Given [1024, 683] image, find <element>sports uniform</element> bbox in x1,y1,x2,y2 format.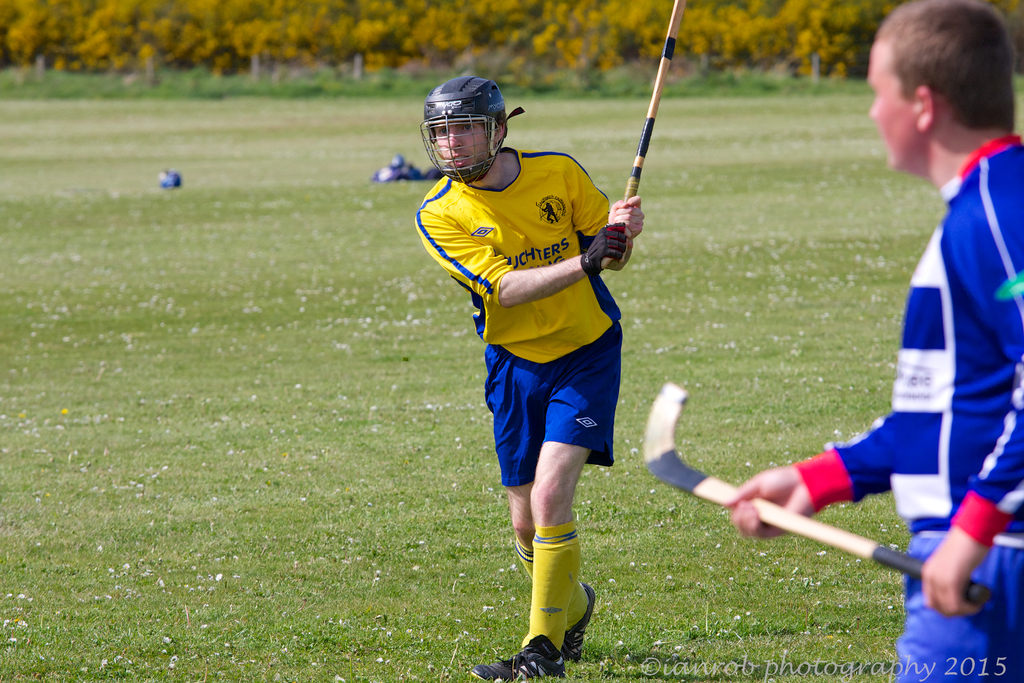
787,118,1023,677.
